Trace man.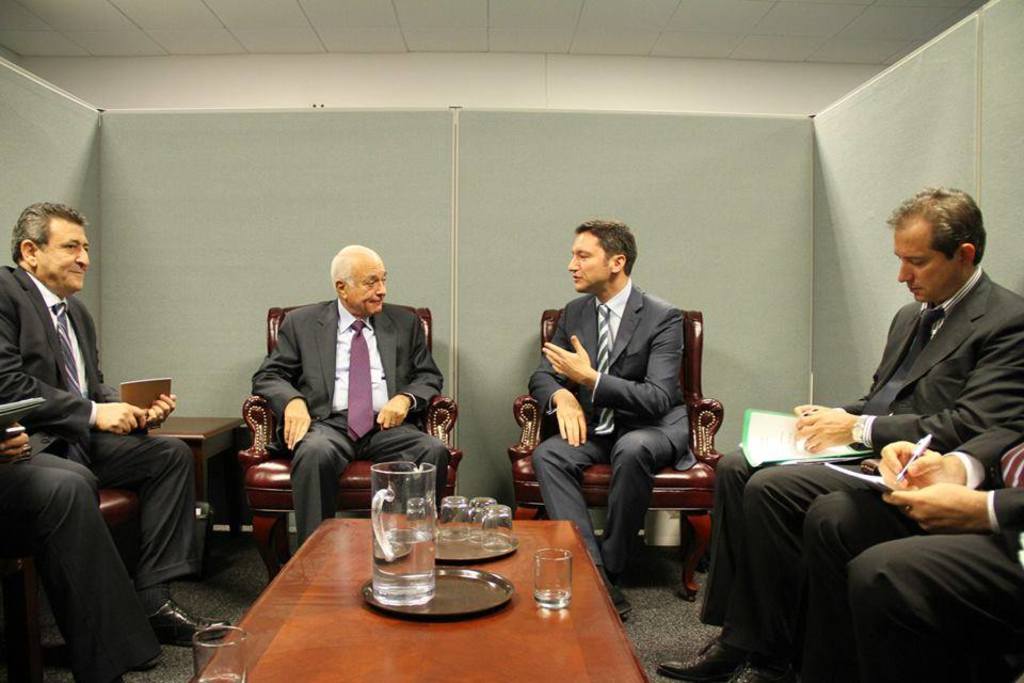
Traced to [252,242,449,556].
